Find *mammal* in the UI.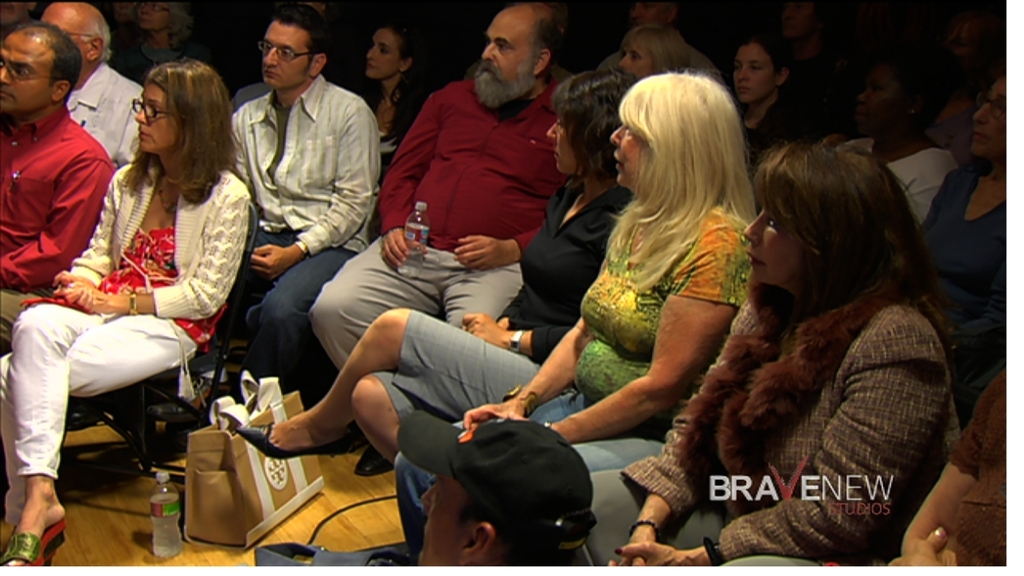
UI element at 919/73/1005/426.
